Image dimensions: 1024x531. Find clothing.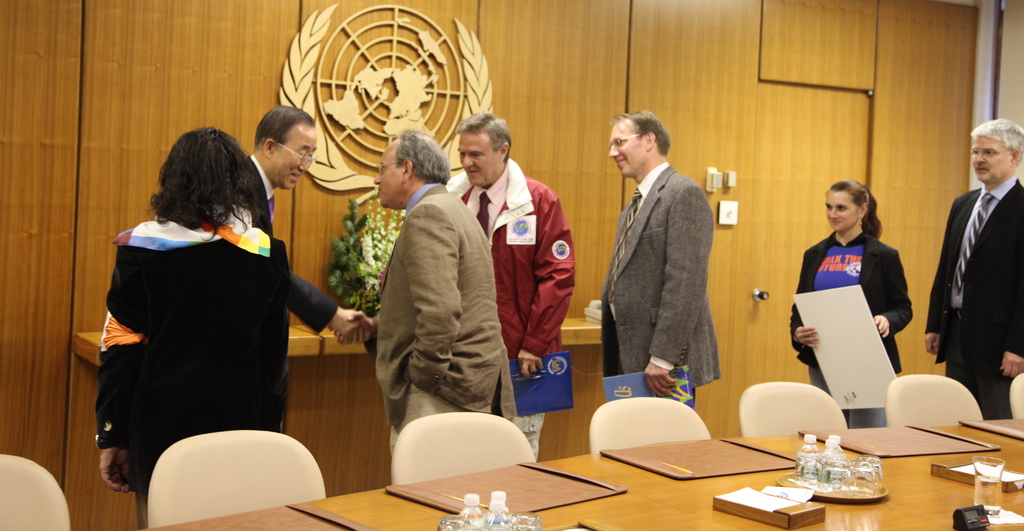
left=920, top=181, right=1023, bottom=424.
